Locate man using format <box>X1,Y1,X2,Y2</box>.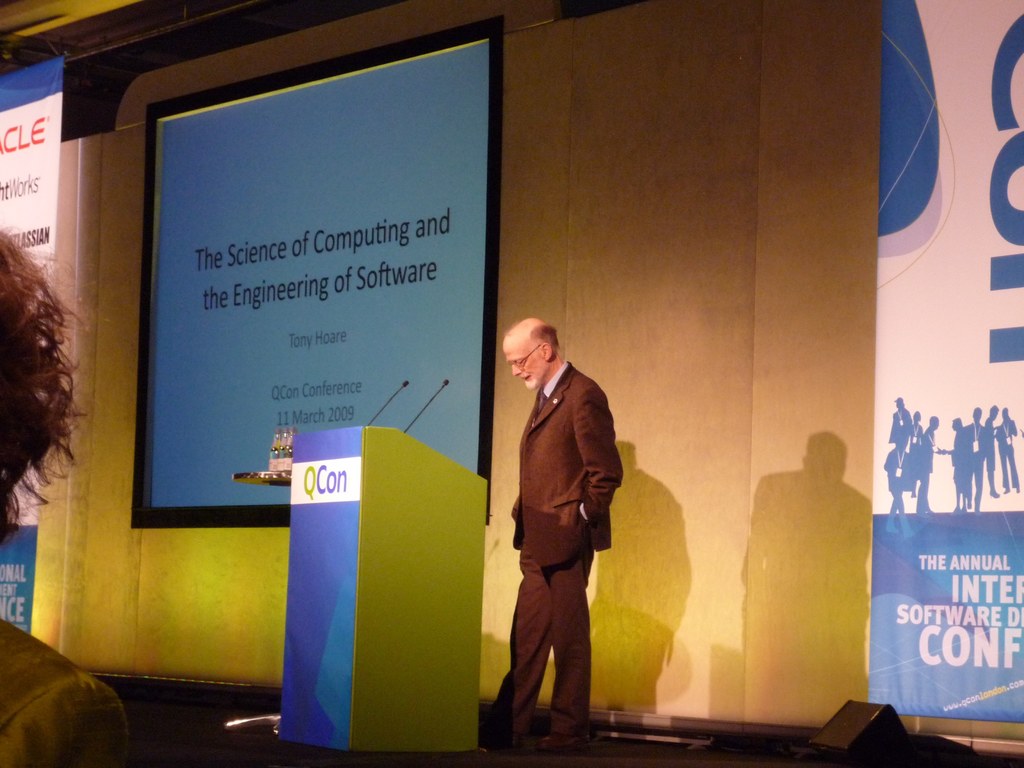
<box>484,284,626,748</box>.
